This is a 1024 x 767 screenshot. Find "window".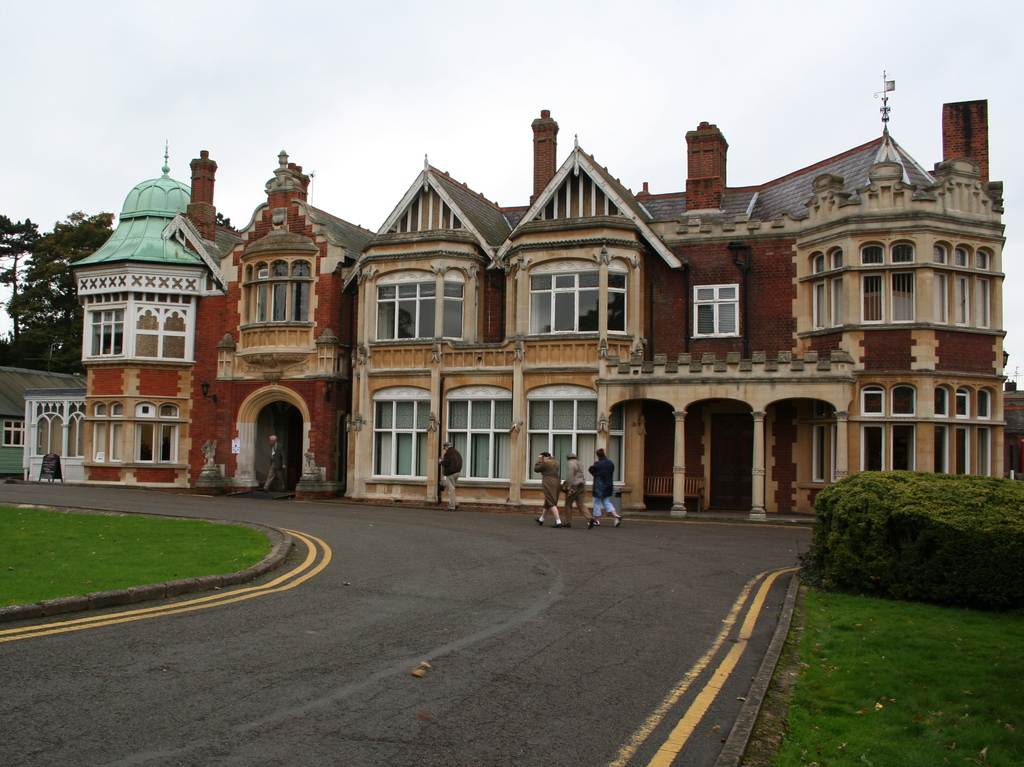
Bounding box: <region>887, 240, 913, 323</region>.
